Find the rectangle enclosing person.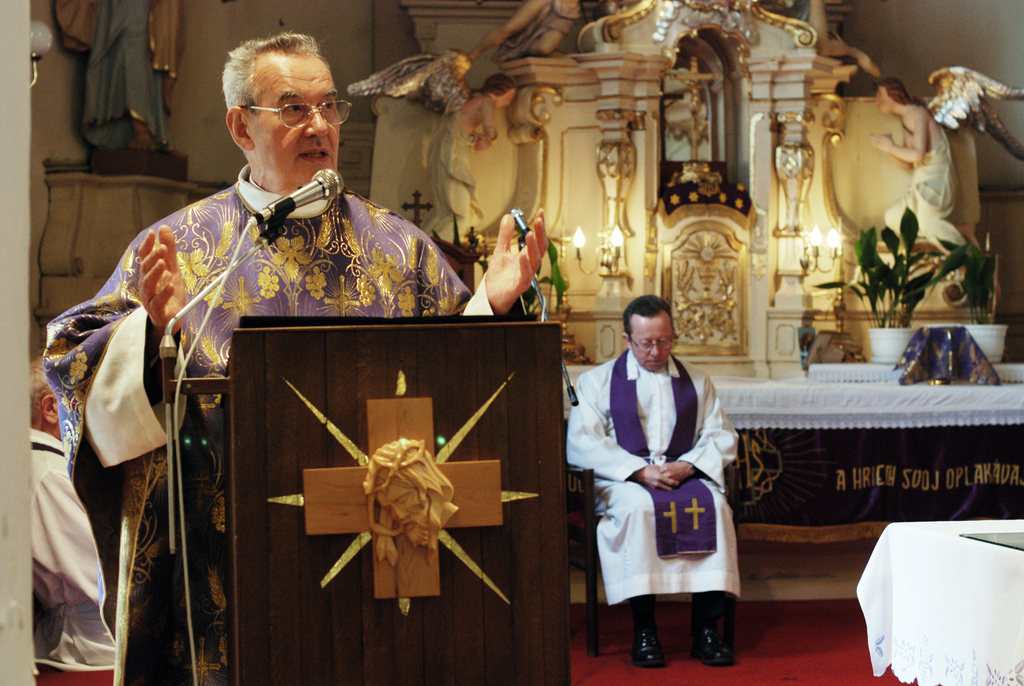
476,0,589,62.
